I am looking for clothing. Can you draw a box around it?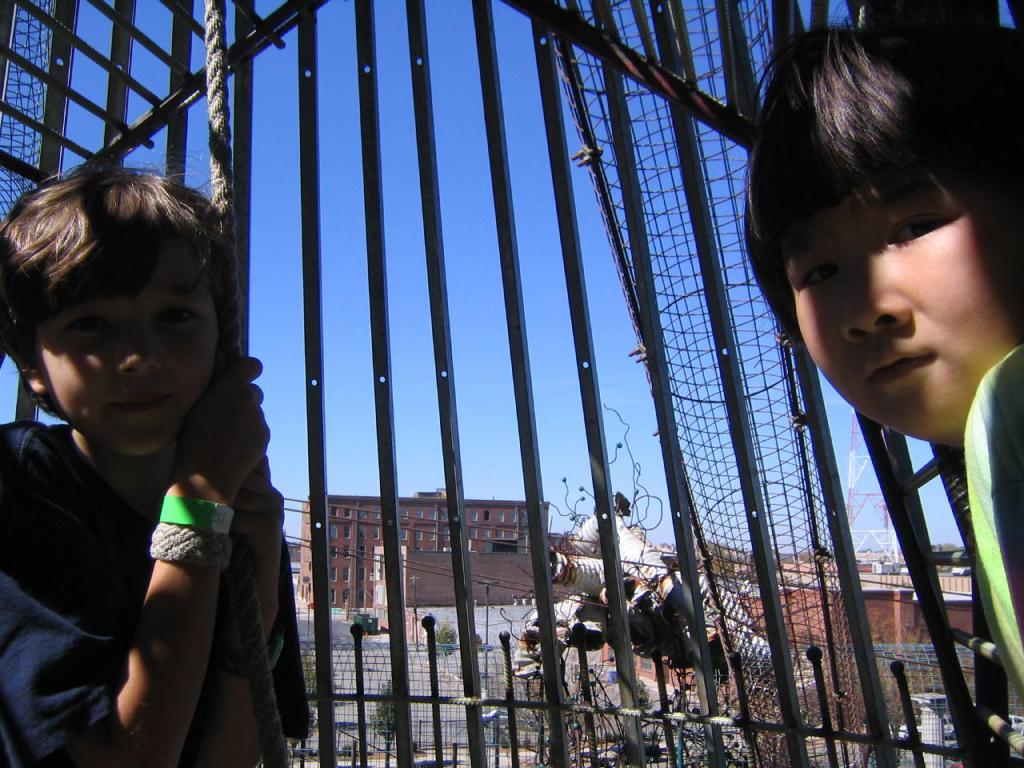
Sure, the bounding box is select_region(9, 309, 268, 757).
